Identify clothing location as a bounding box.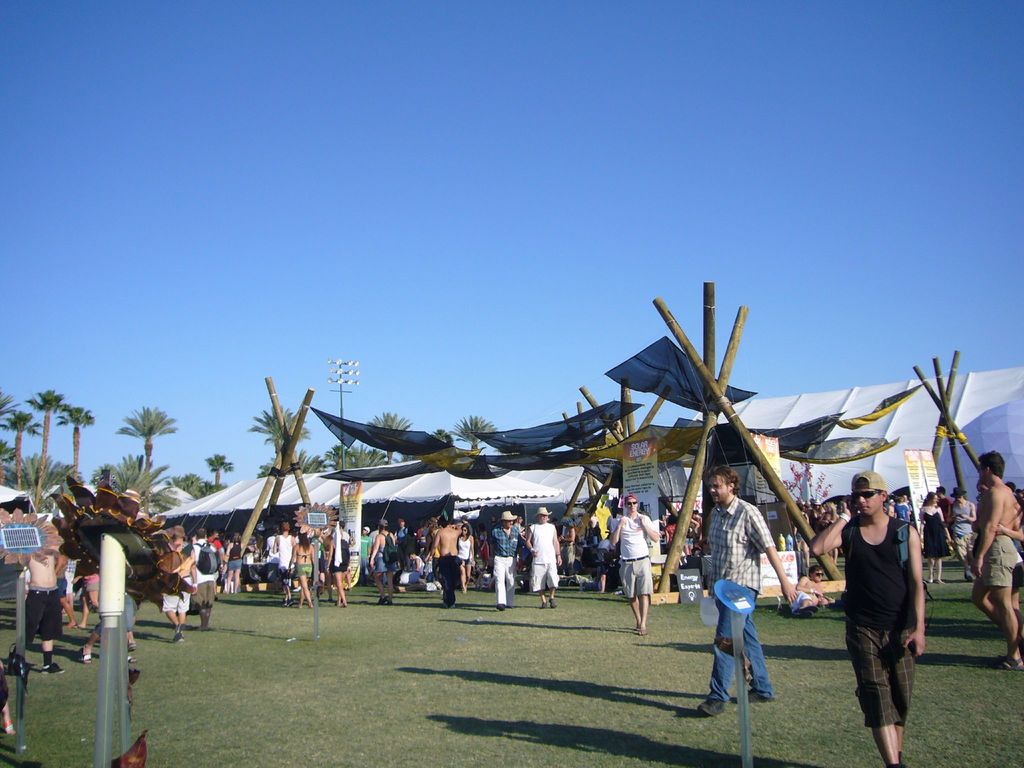
locate(920, 507, 949, 559).
